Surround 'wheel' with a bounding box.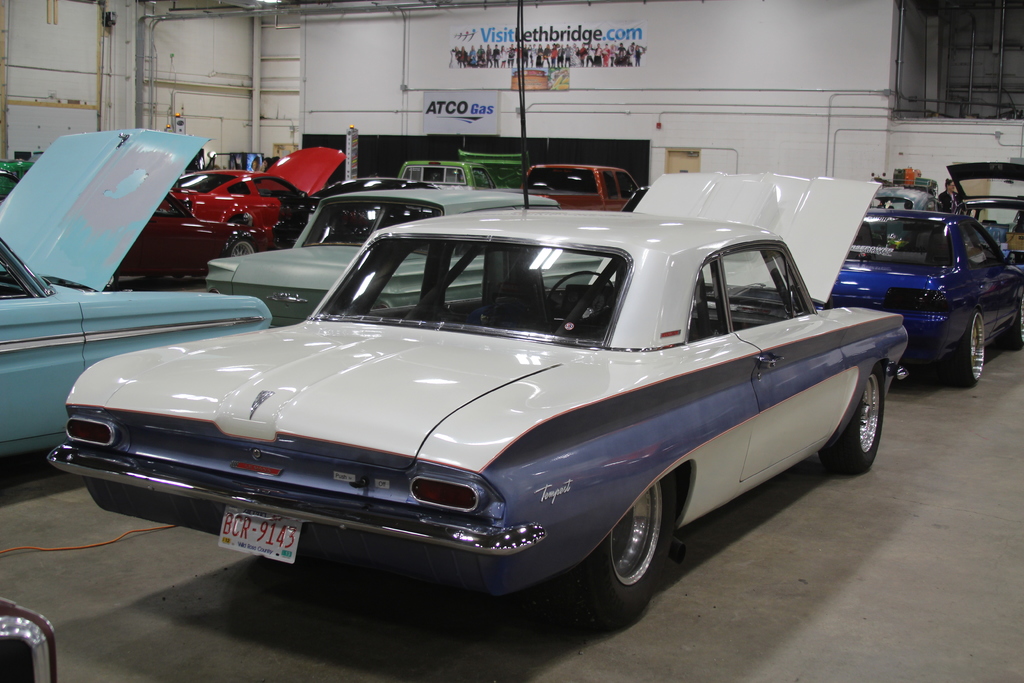
<bbox>576, 472, 676, 625</bbox>.
